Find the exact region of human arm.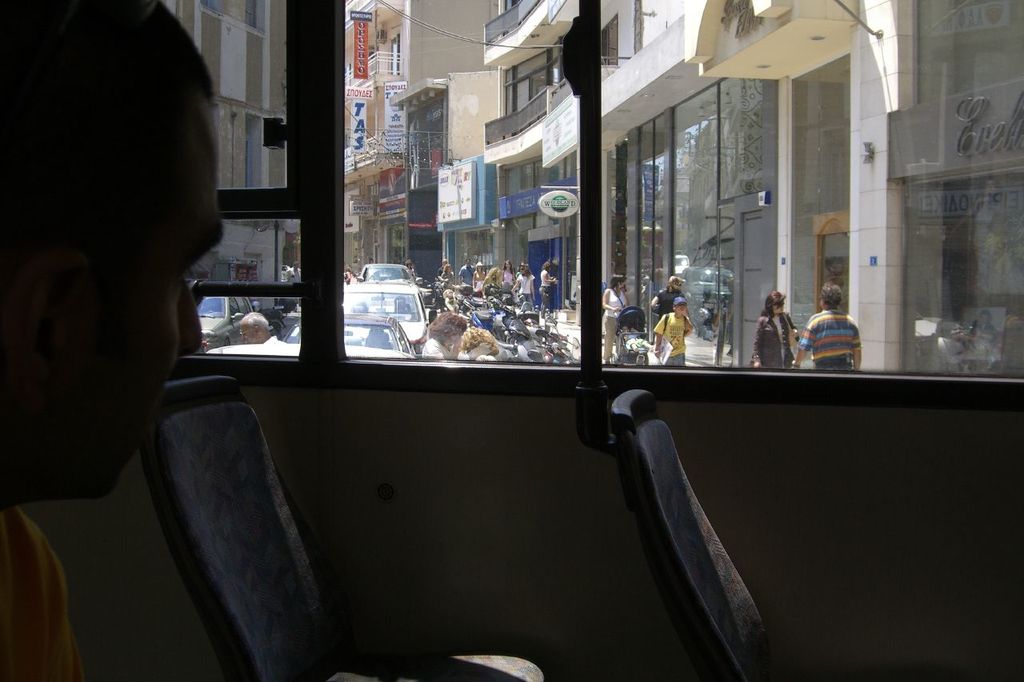
Exact region: [x1=510, y1=273, x2=521, y2=293].
